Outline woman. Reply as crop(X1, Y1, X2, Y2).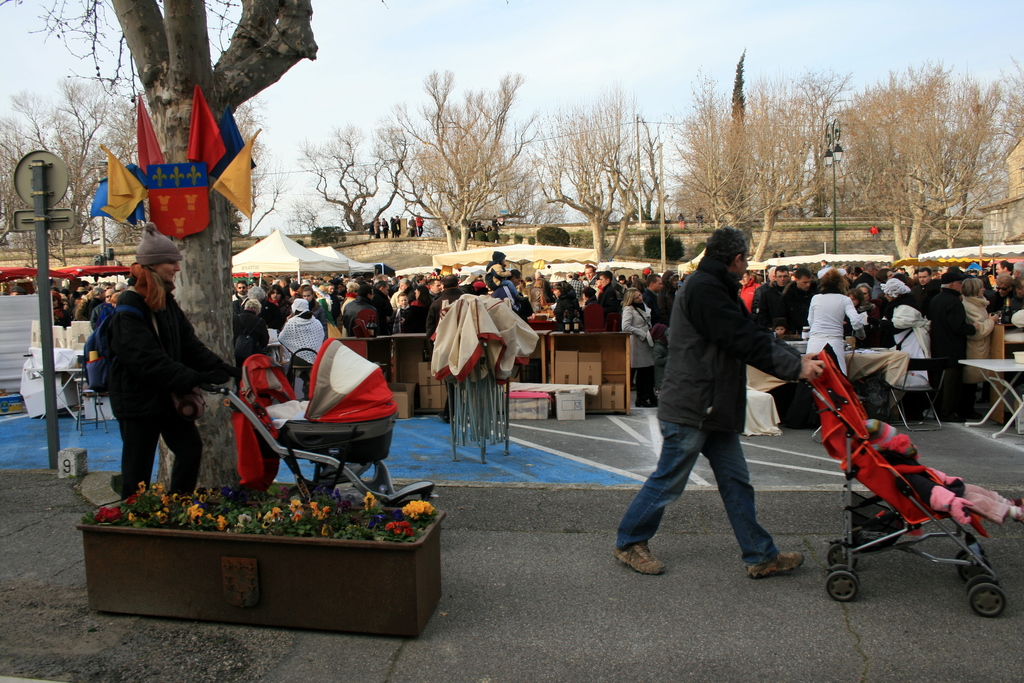
crop(261, 284, 289, 331).
